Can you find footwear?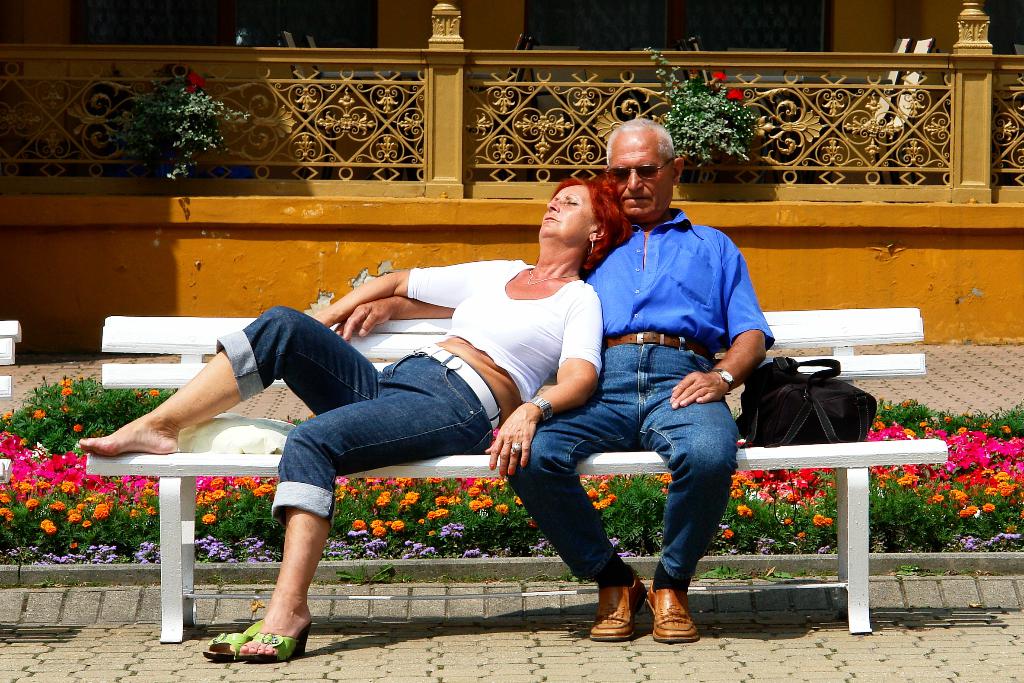
Yes, bounding box: [584, 570, 711, 653].
